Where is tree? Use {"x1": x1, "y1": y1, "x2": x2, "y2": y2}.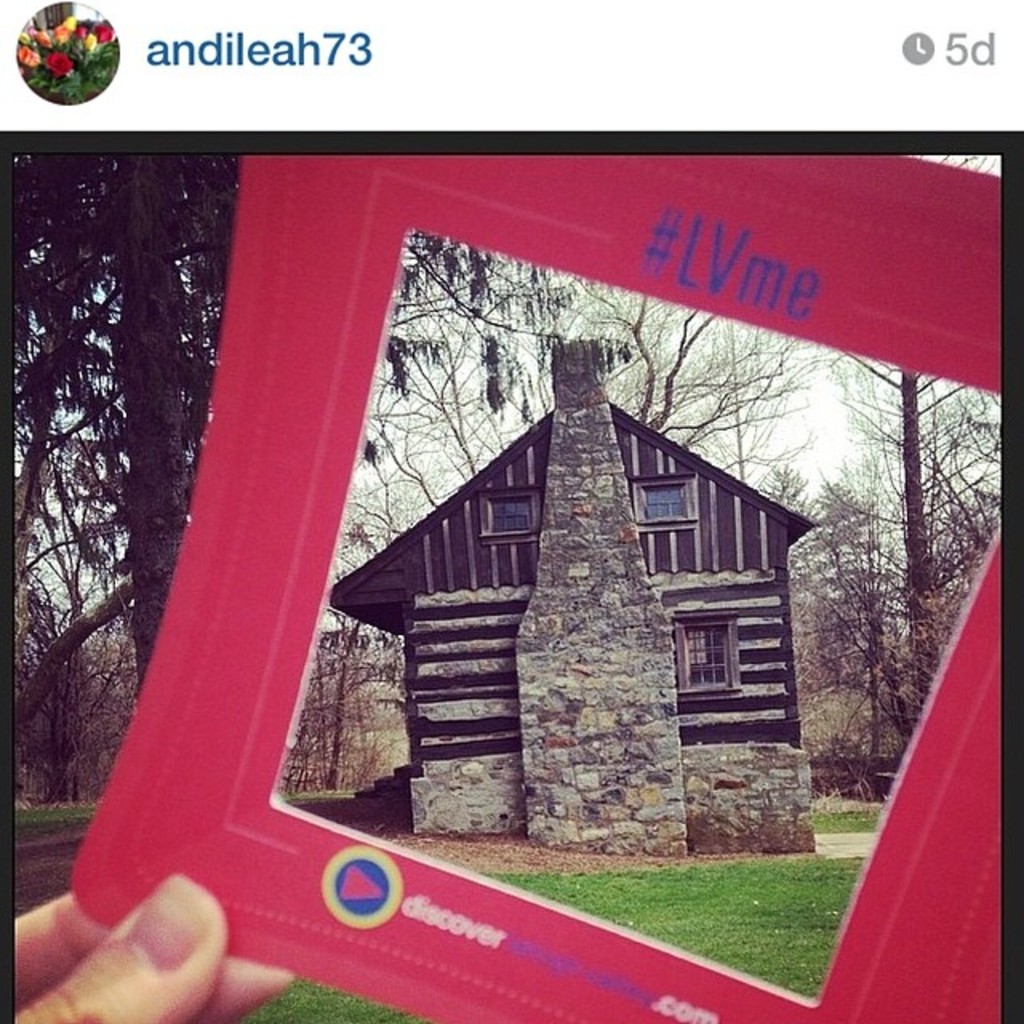
{"x1": 787, "y1": 491, "x2": 915, "y2": 776}.
